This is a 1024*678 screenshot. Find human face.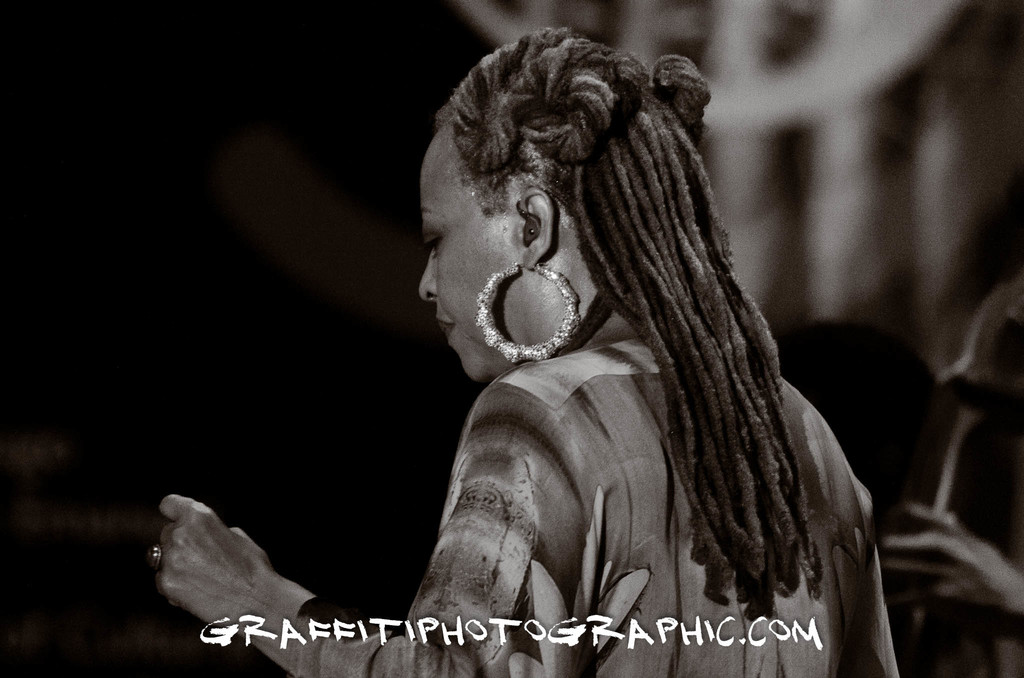
Bounding box: {"x1": 412, "y1": 120, "x2": 531, "y2": 382}.
